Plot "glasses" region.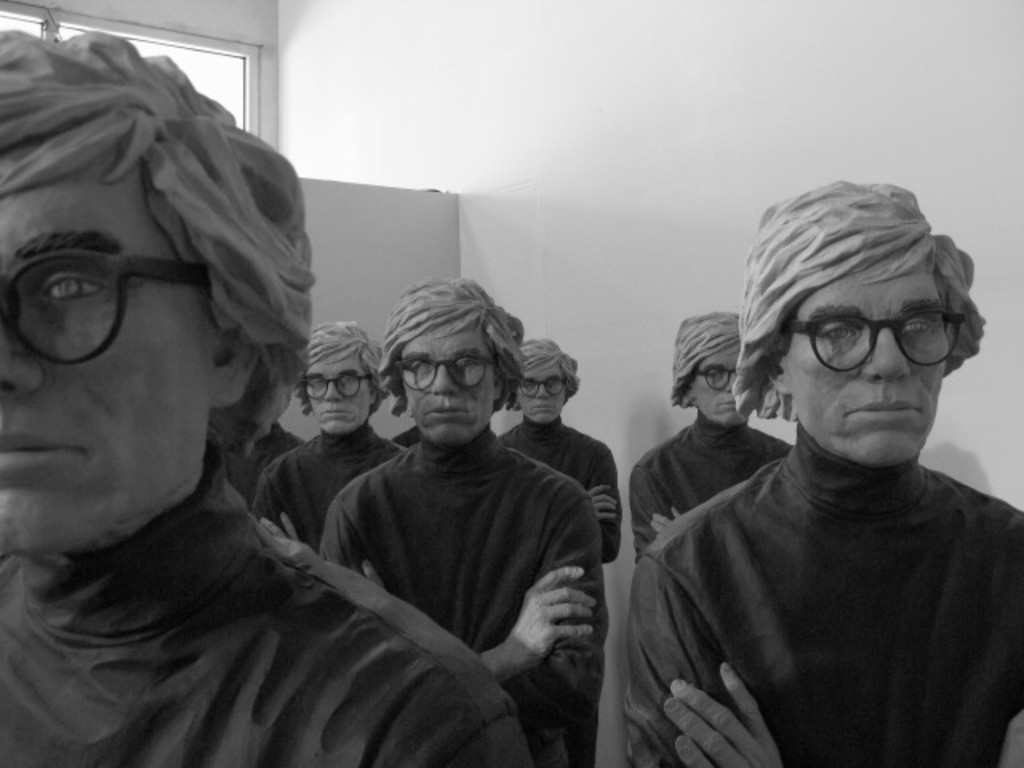
Plotted at l=0, t=242, r=218, b=378.
